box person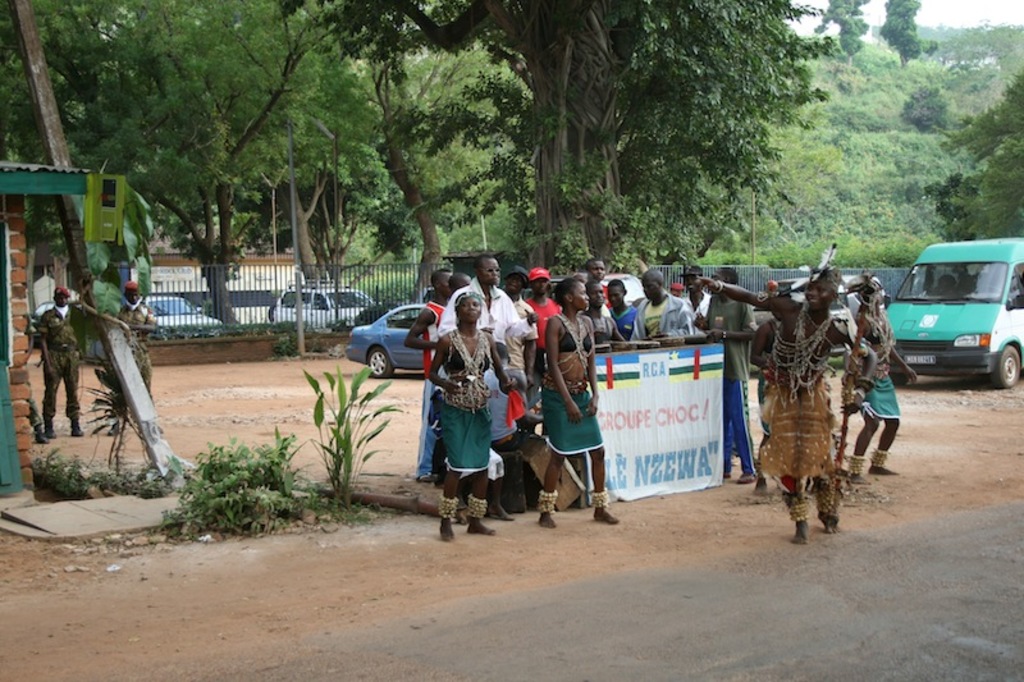
{"x1": 26, "y1": 384, "x2": 47, "y2": 443}
